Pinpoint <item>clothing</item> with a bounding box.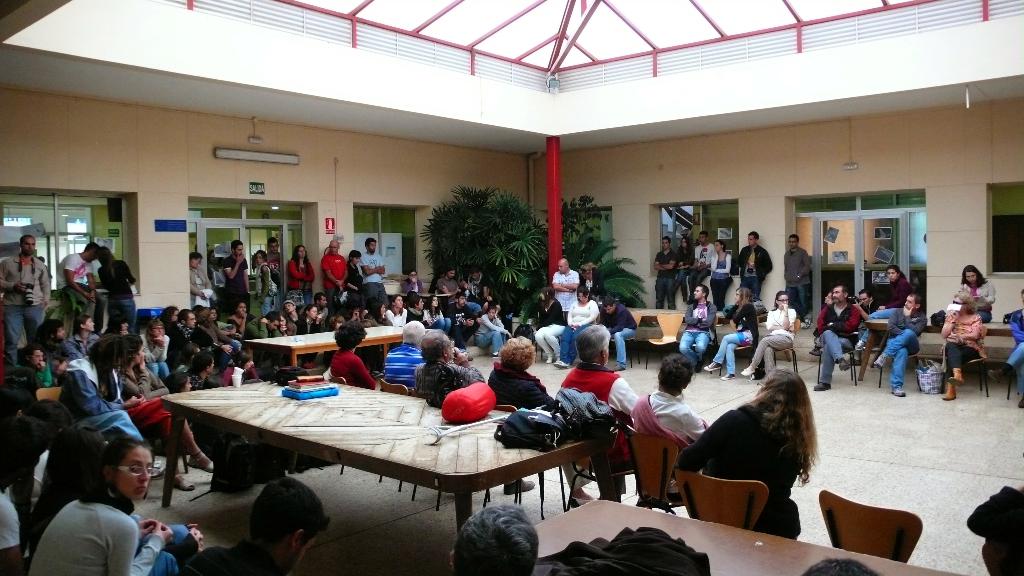
[323,351,380,390].
